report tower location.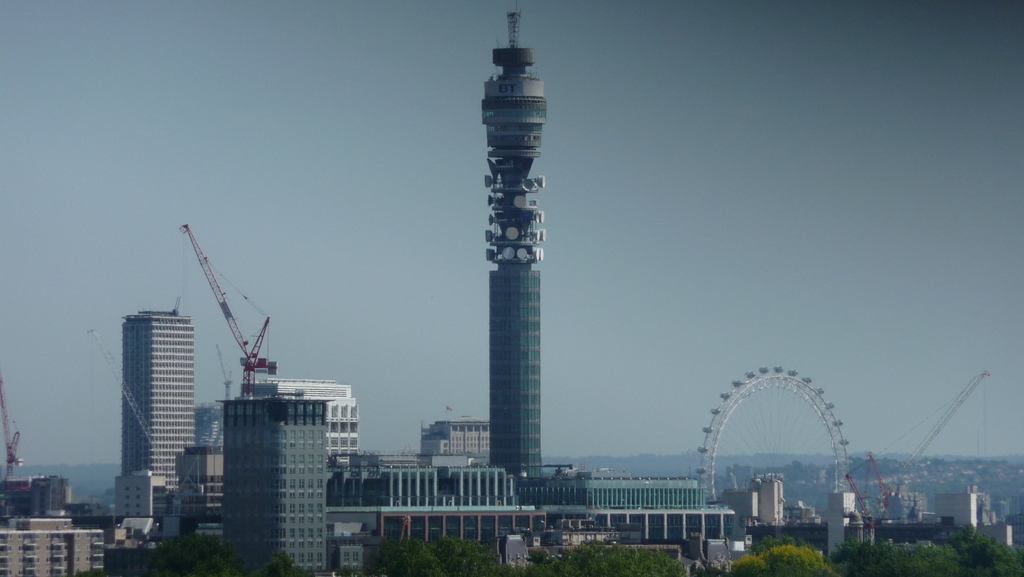
Report: (119, 319, 193, 512).
